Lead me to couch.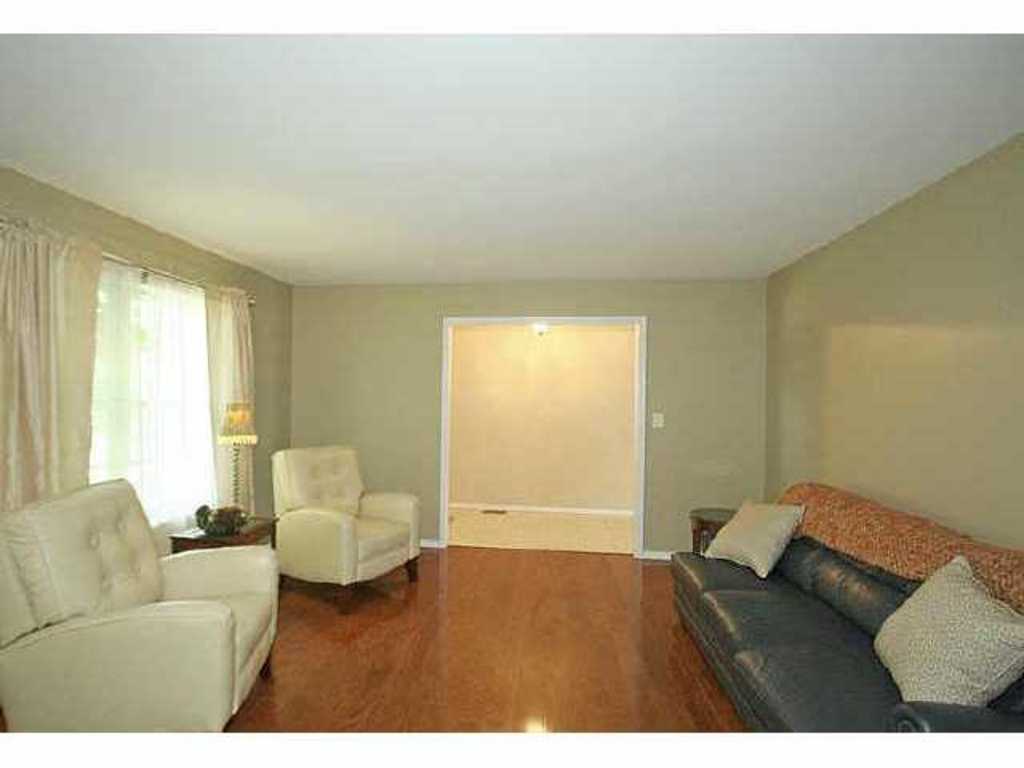
Lead to 646, 456, 1023, 736.
